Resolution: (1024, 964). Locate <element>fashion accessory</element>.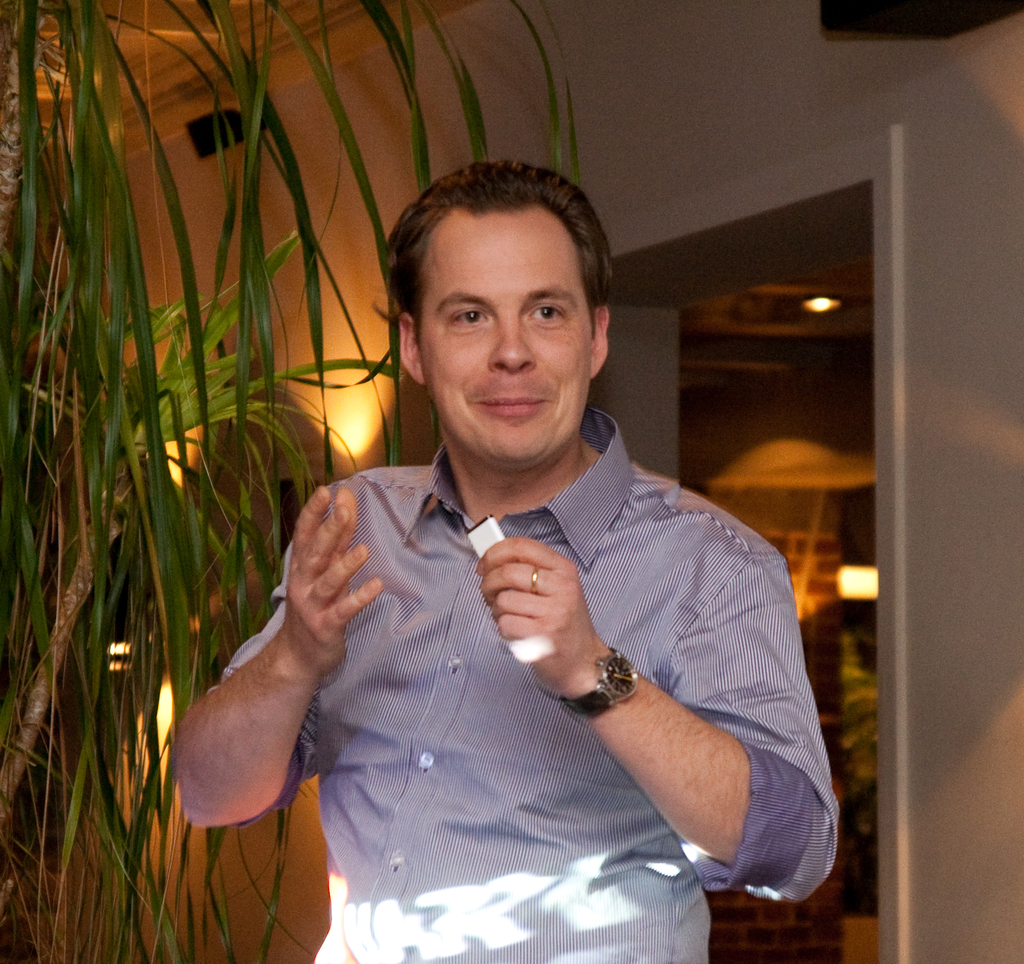
547, 645, 638, 719.
